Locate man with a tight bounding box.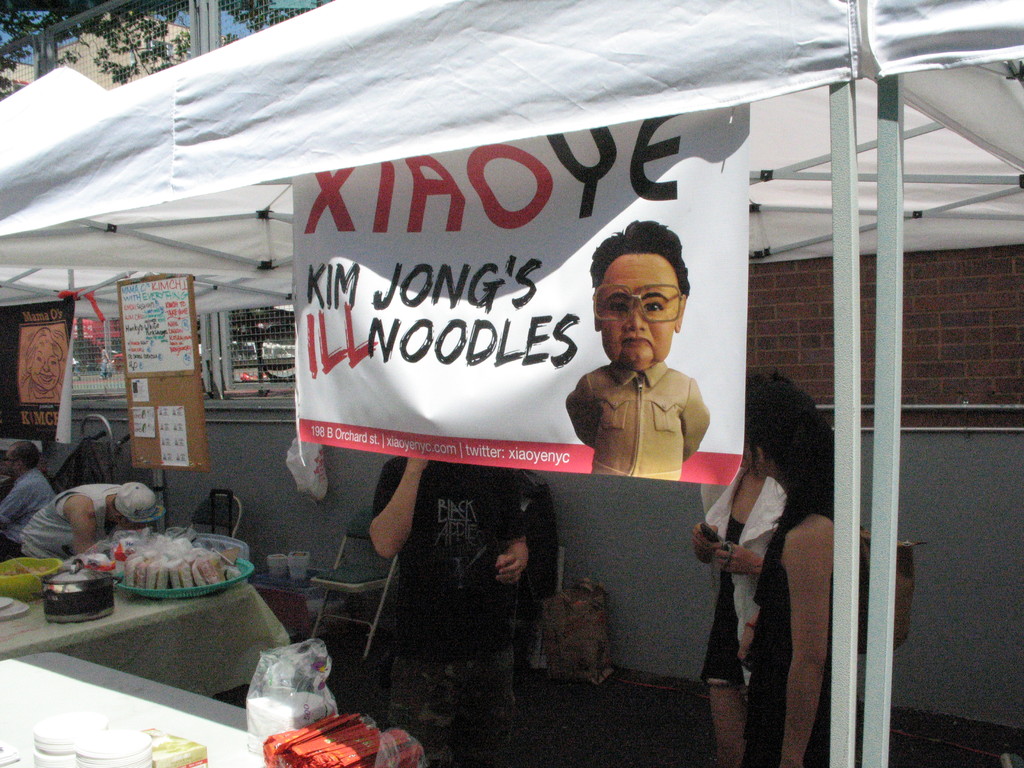
358 442 546 767.
